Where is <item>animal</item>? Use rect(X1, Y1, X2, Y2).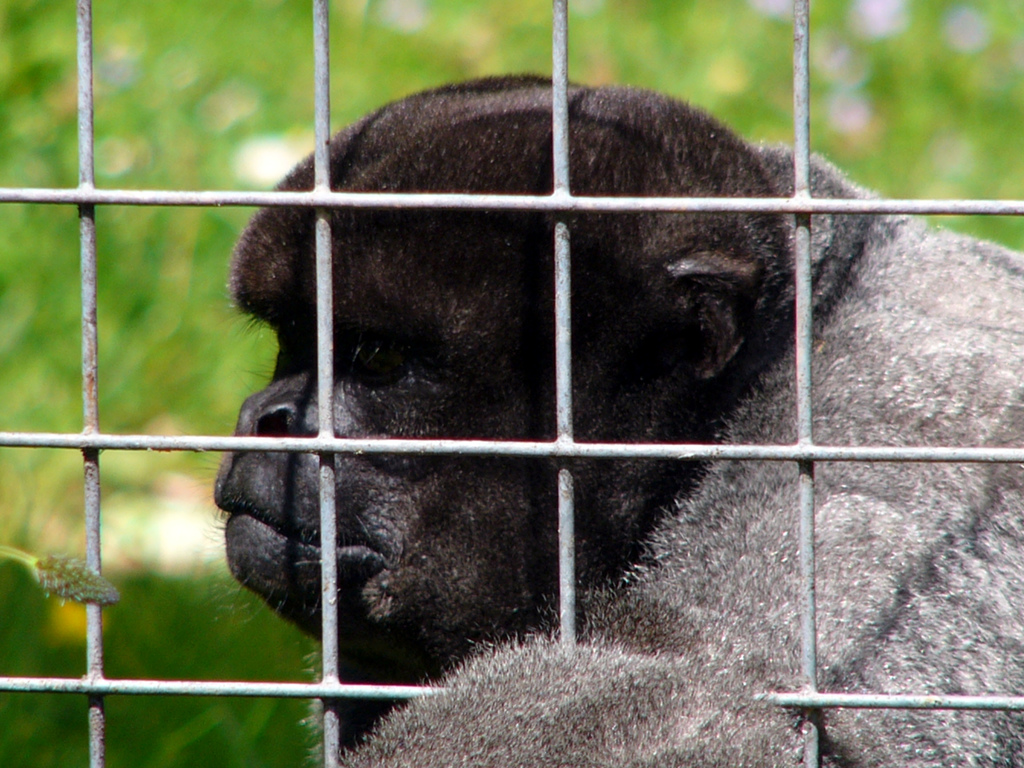
rect(211, 64, 1023, 767).
